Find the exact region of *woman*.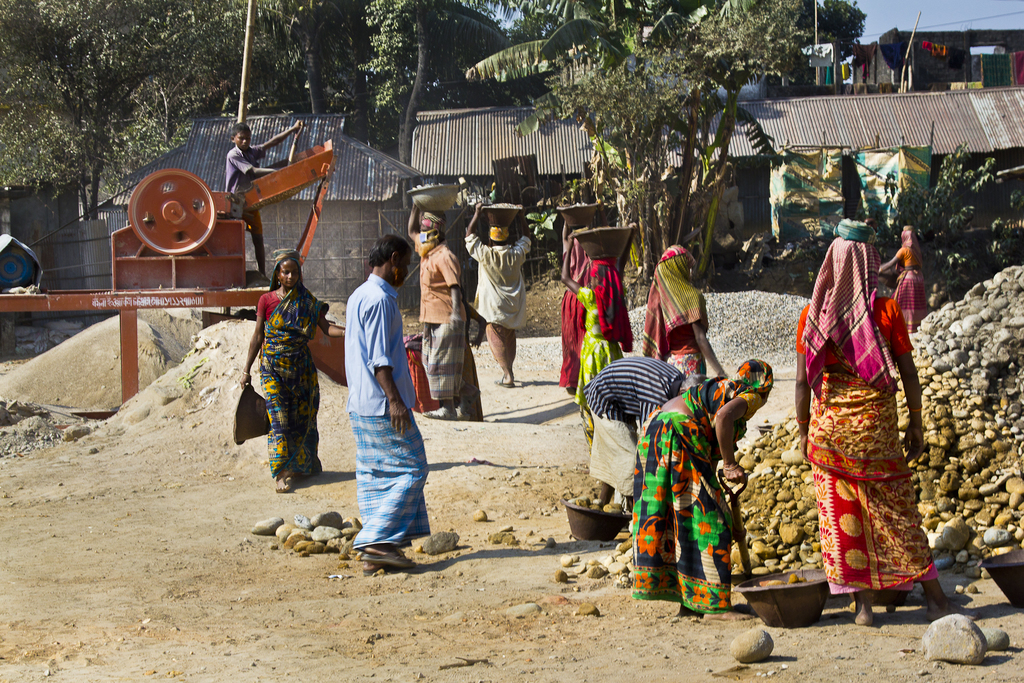
Exact region: detection(875, 222, 930, 335).
